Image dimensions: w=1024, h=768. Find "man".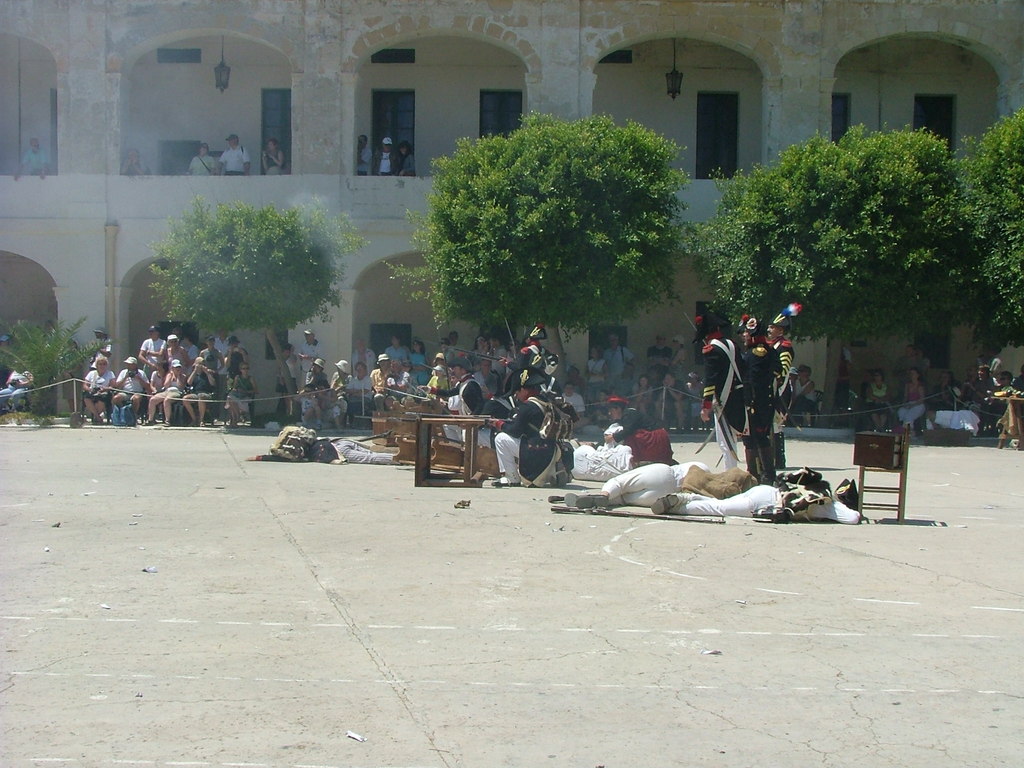
(x1=1, y1=360, x2=33, y2=407).
